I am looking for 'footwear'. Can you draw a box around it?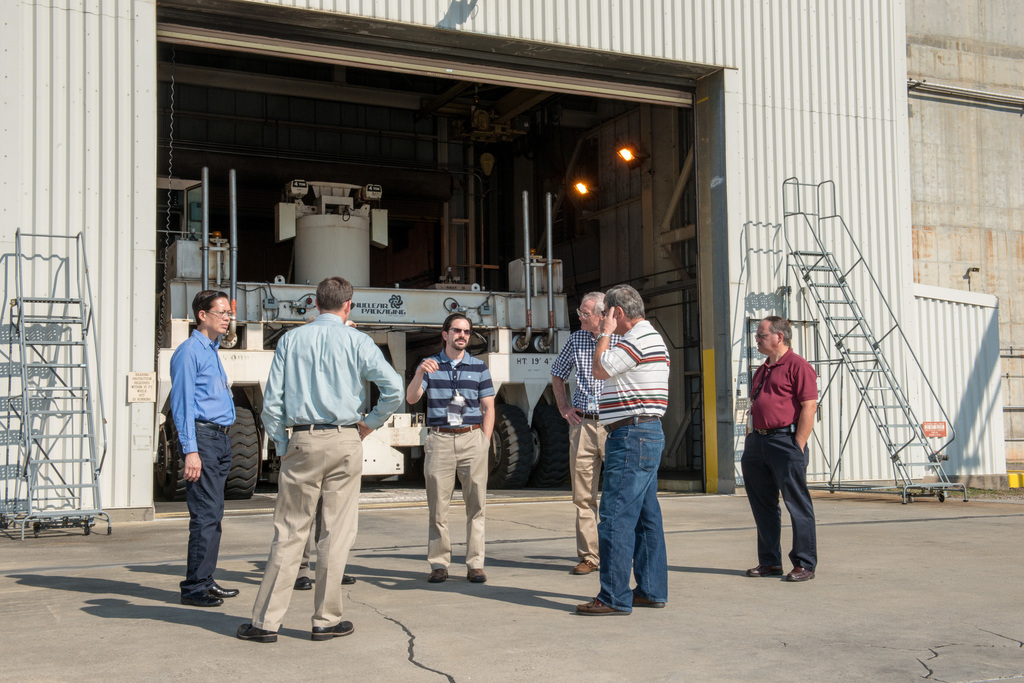
Sure, the bounding box is x1=292, y1=574, x2=314, y2=591.
